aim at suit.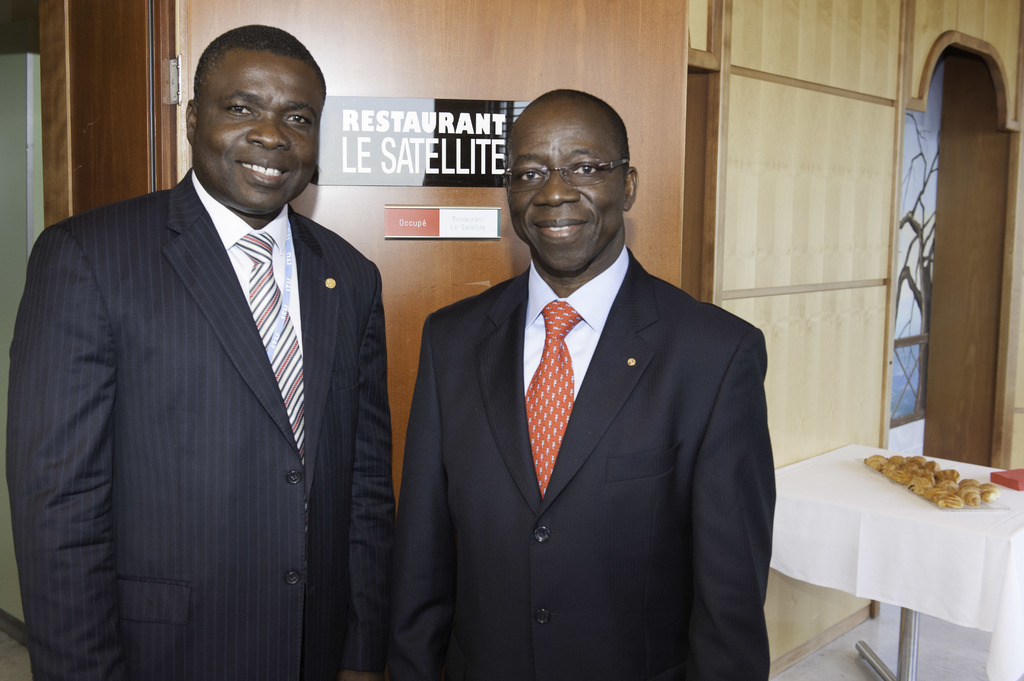
Aimed at select_region(2, 168, 400, 680).
